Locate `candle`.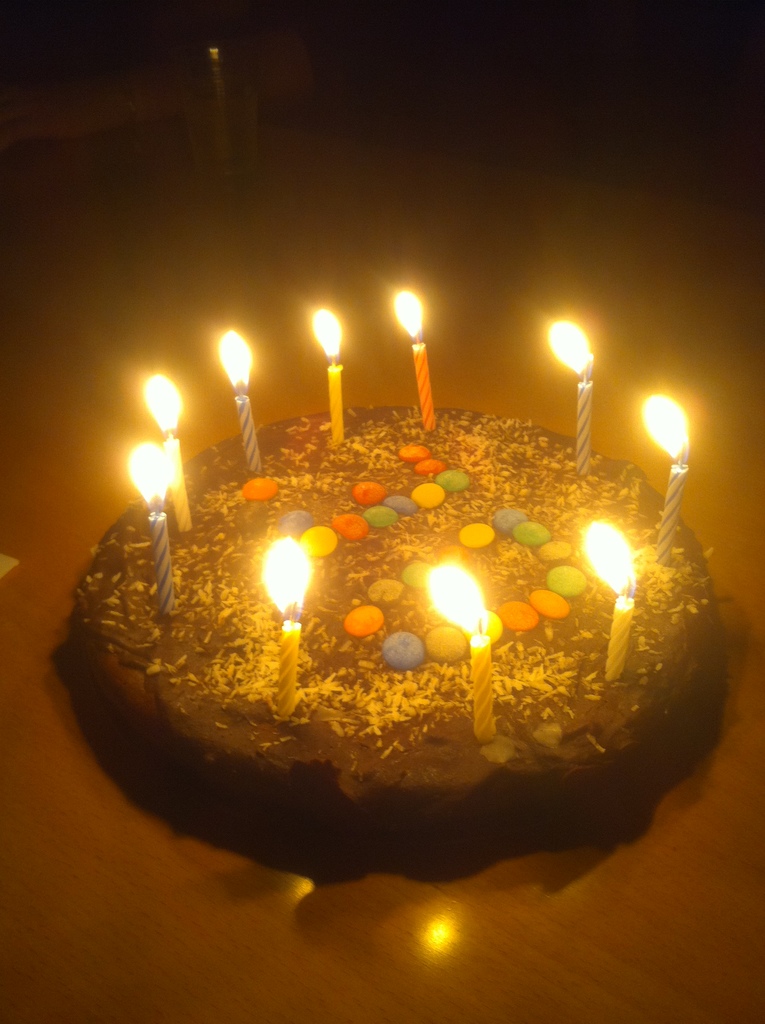
Bounding box: bbox(264, 540, 314, 712).
